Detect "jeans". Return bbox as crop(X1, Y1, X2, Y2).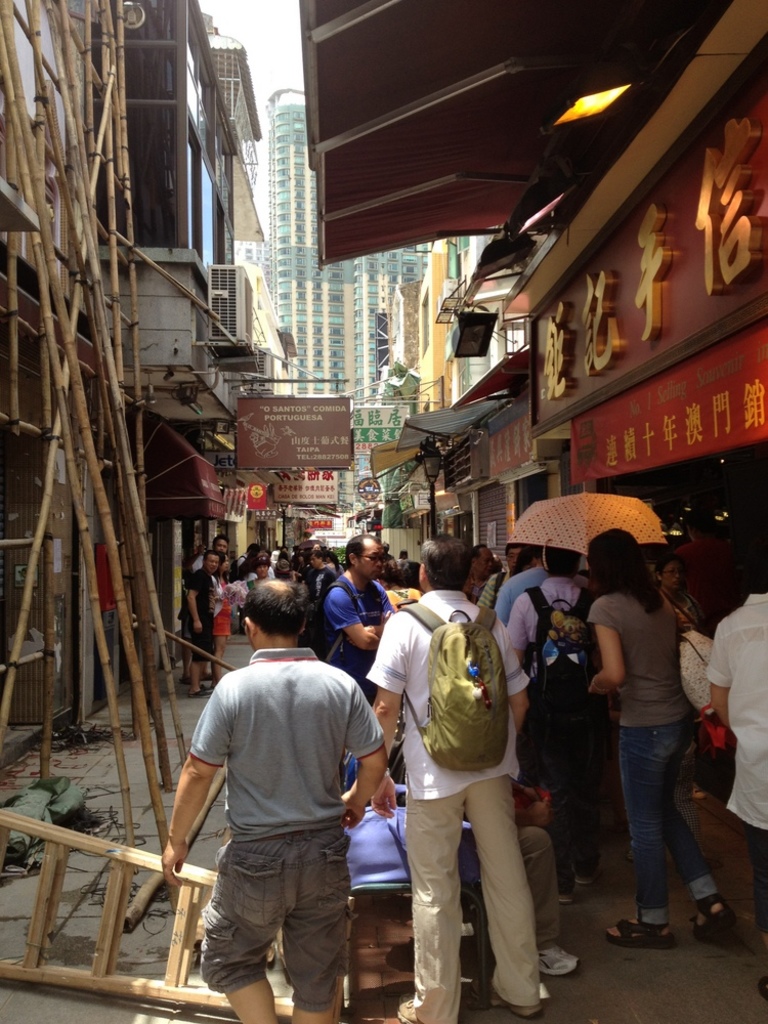
crop(614, 713, 726, 941).
